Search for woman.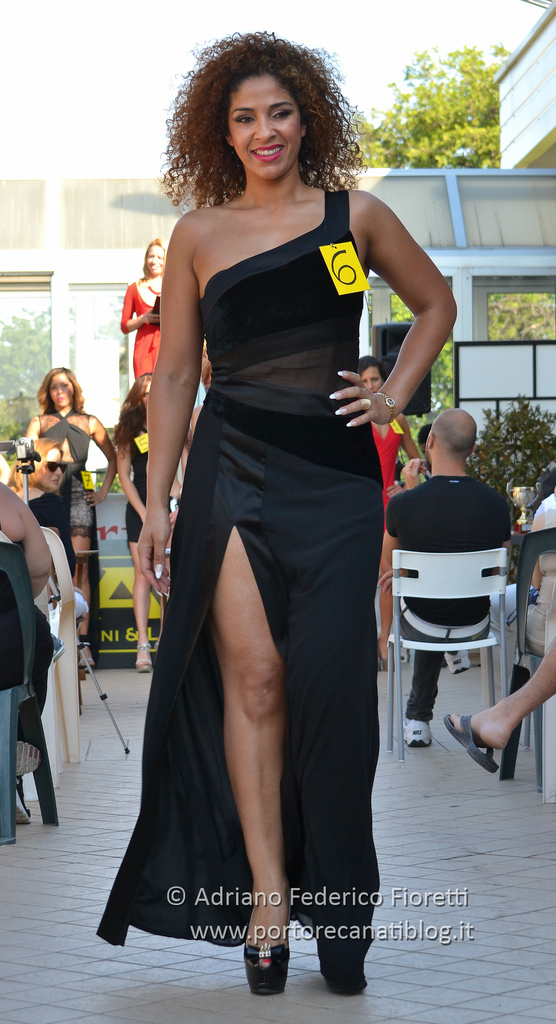
Found at (left=28, top=365, right=124, bottom=634).
